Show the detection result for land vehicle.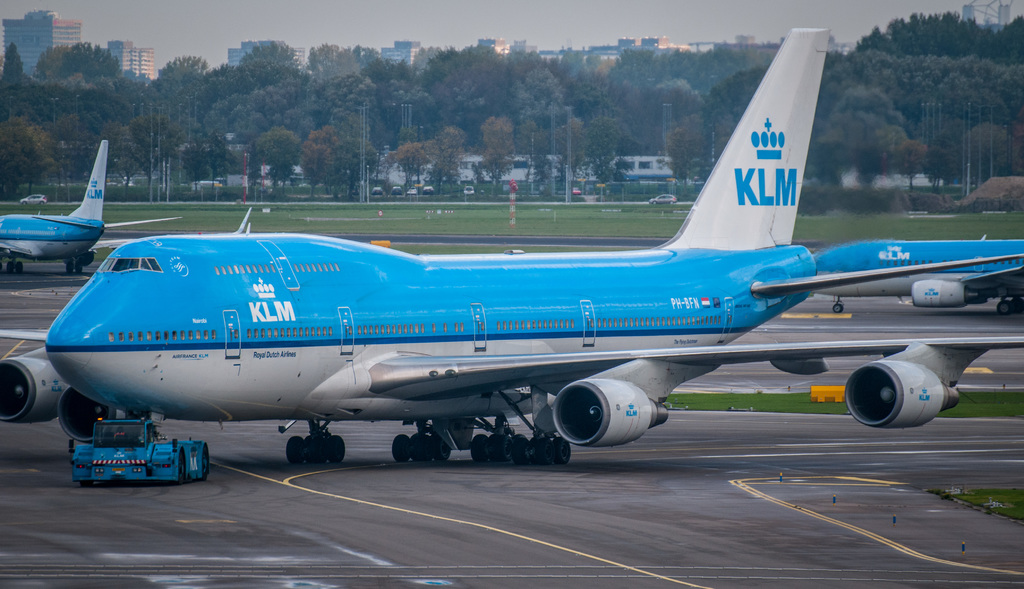
468/186/470/193.
